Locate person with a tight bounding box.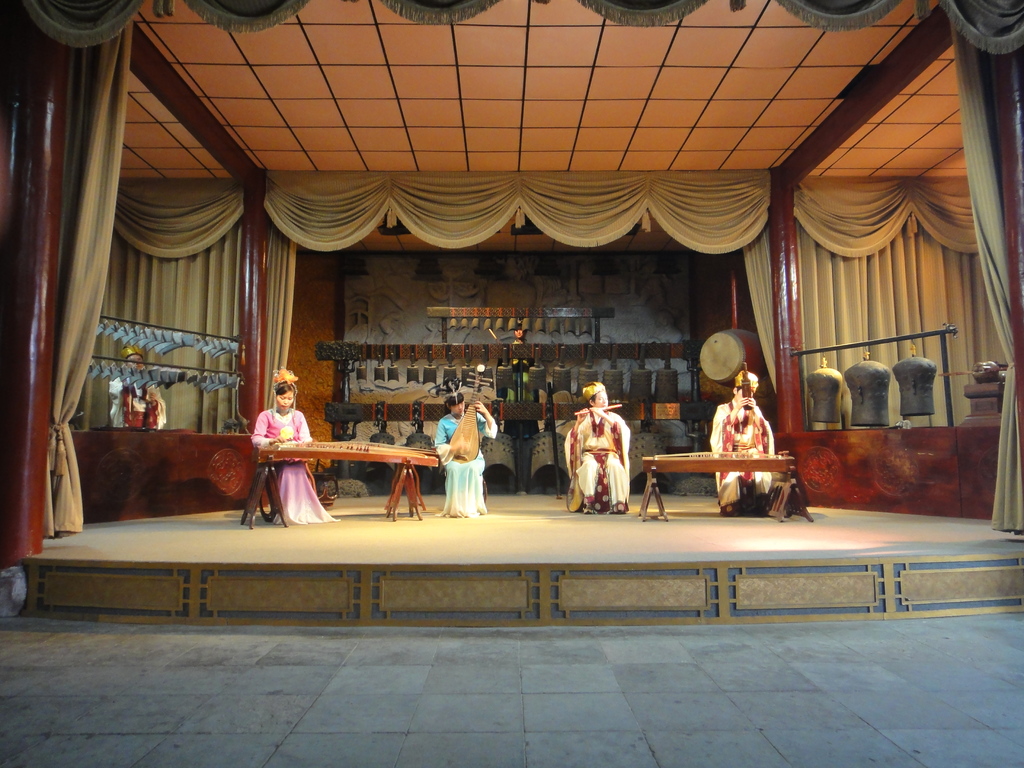
(x1=568, y1=387, x2=635, y2=527).
